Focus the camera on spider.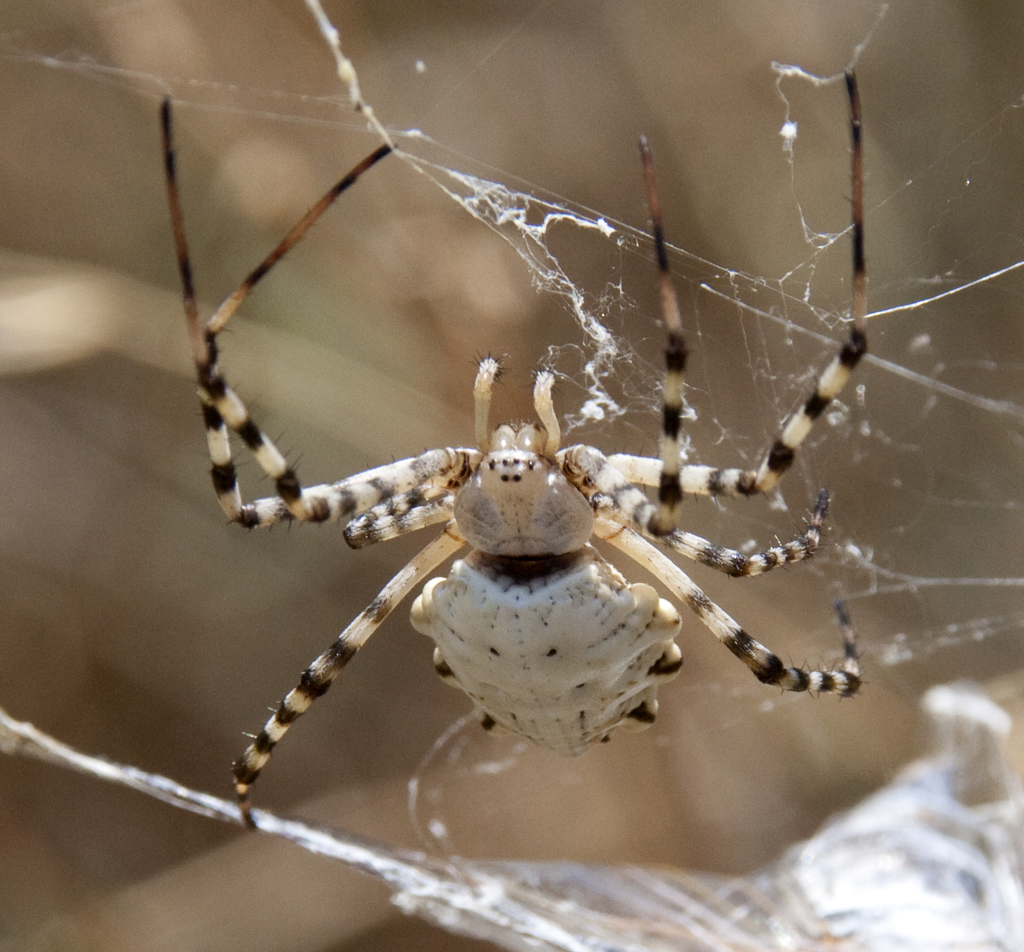
Focus region: box=[149, 71, 869, 836].
